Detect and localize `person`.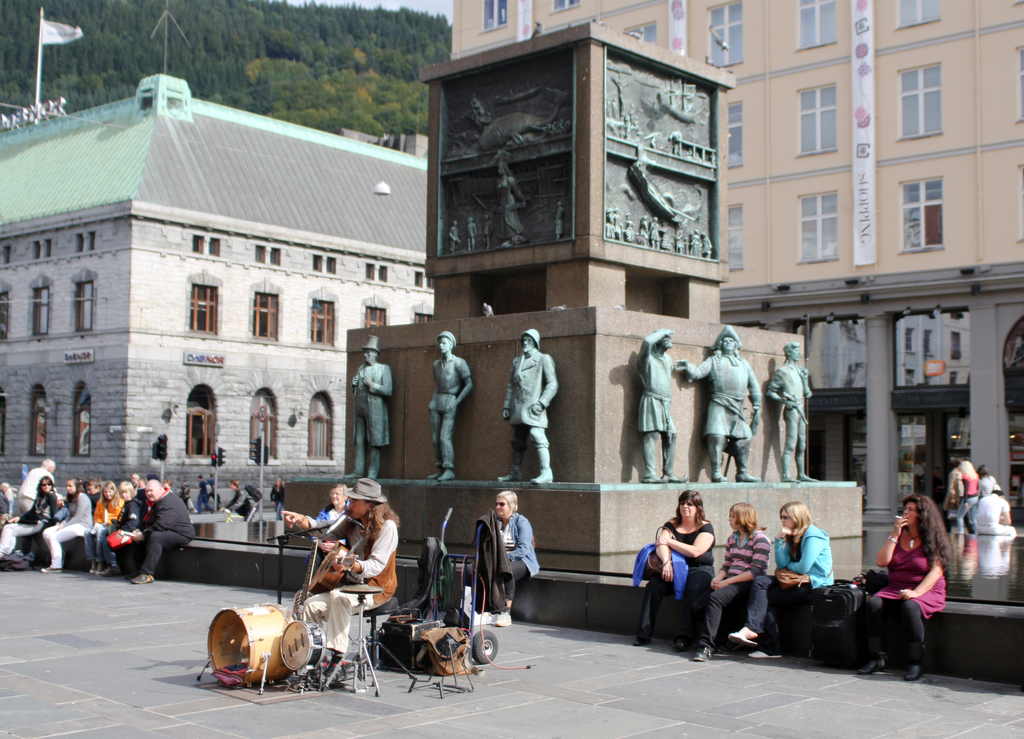
Localized at 303:480:364:586.
